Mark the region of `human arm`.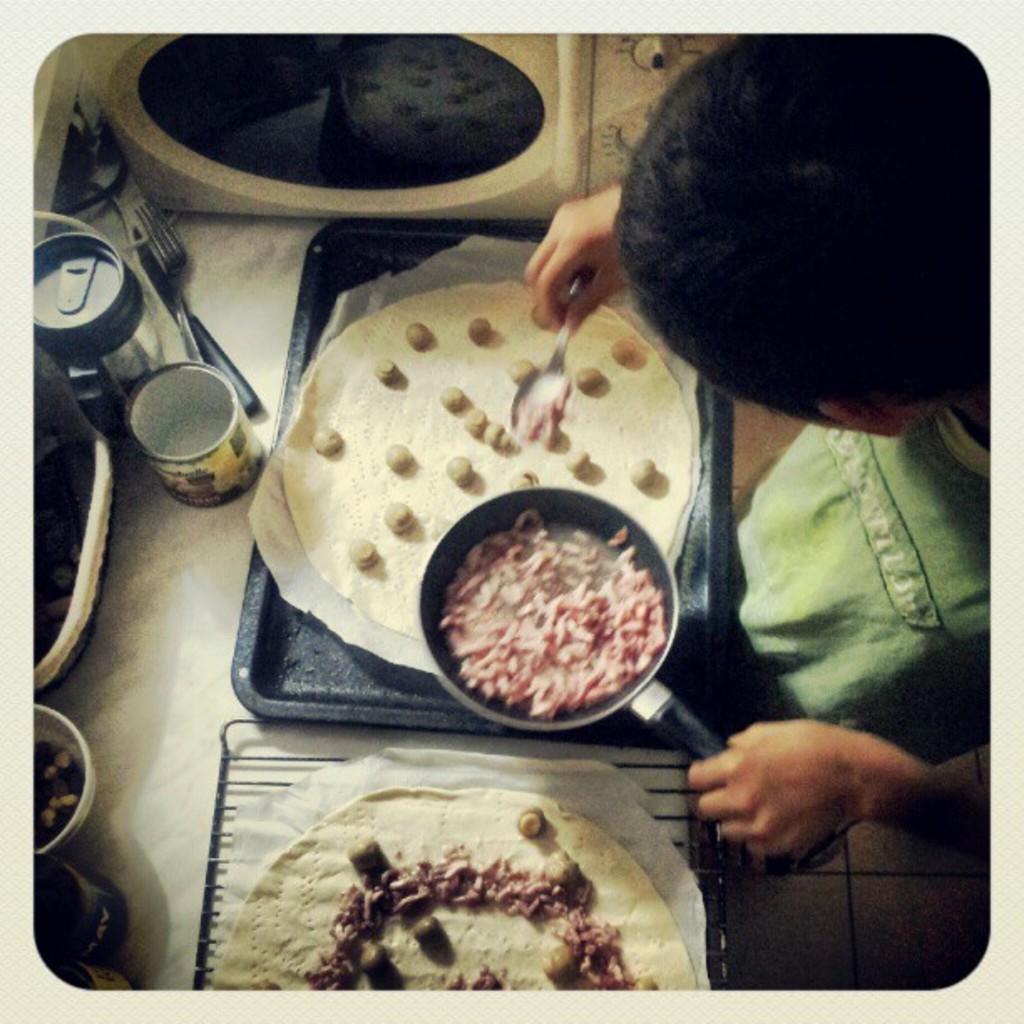
Region: [x1=512, y1=147, x2=668, y2=366].
